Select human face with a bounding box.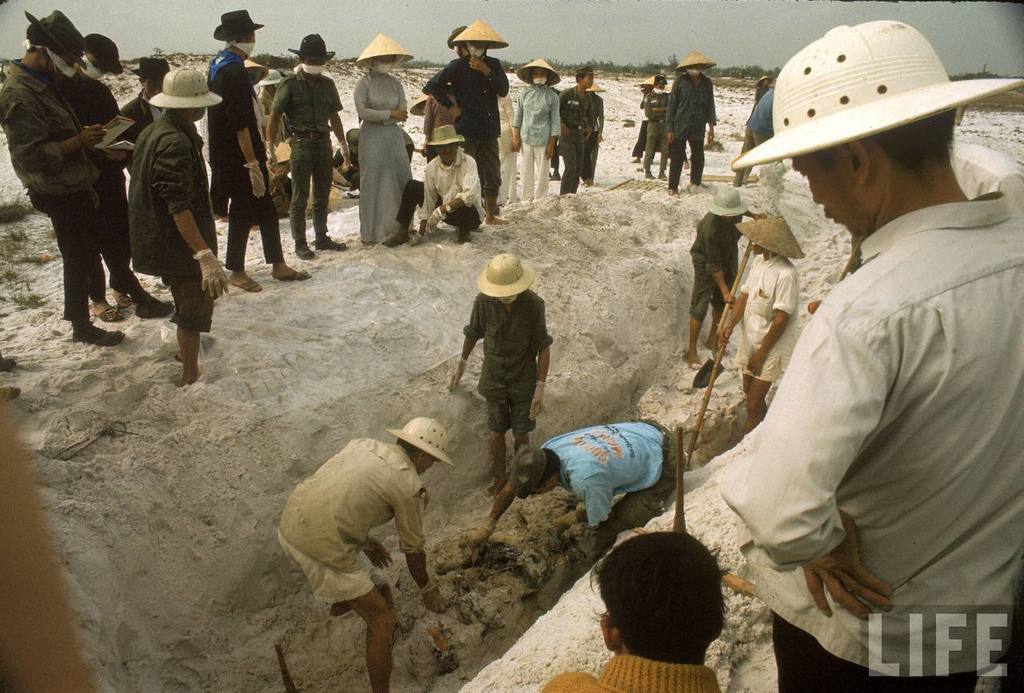
l=794, t=150, r=863, b=240.
